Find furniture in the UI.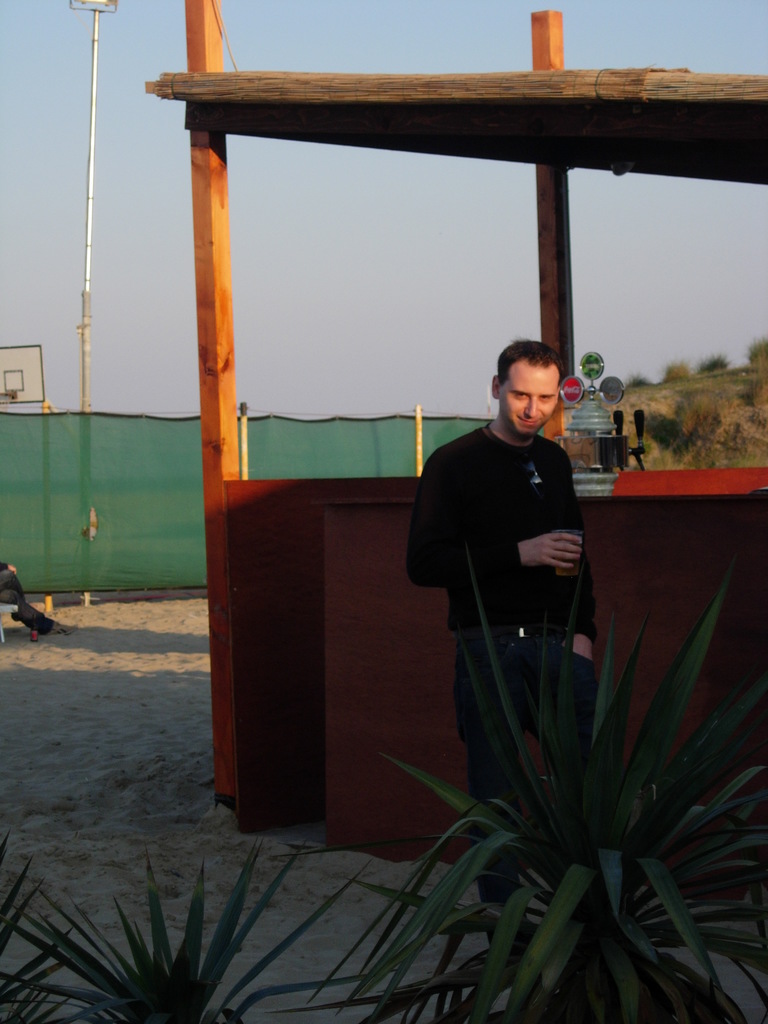
UI element at <region>0, 601, 16, 648</region>.
